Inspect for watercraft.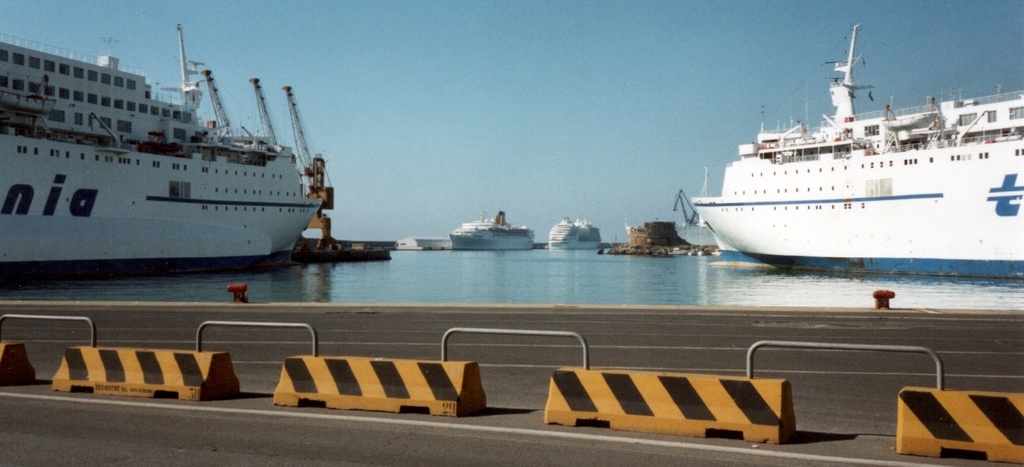
Inspection: <box>691,24,1023,281</box>.
